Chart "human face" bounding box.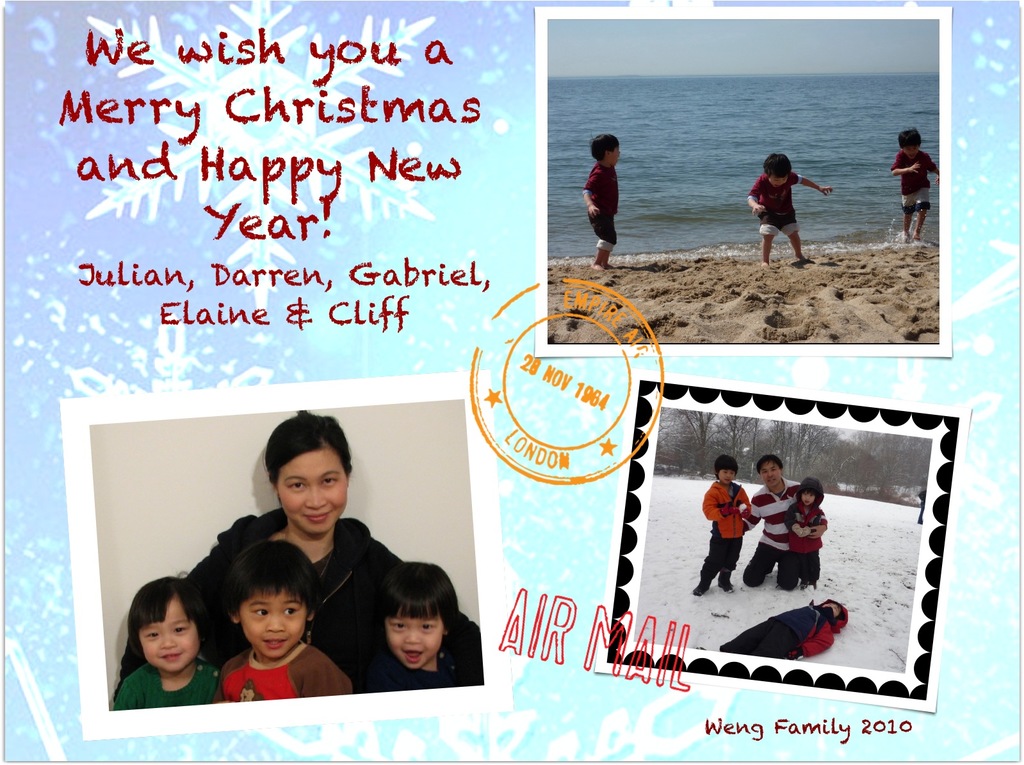
Charted: (left=719, top=471, right=733, bottom=489).
